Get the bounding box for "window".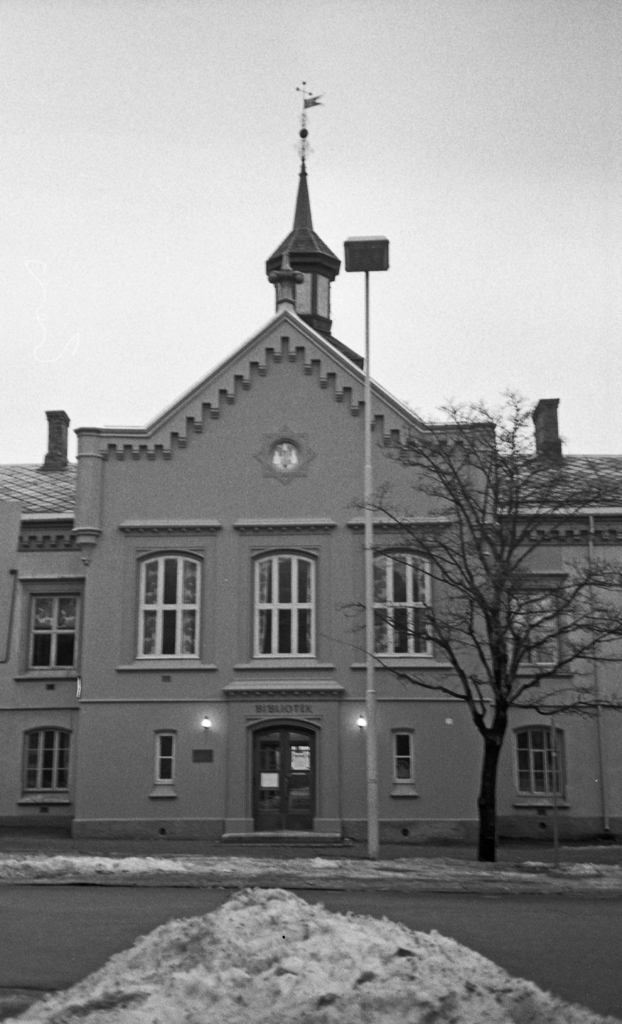
27:593:78:668.
